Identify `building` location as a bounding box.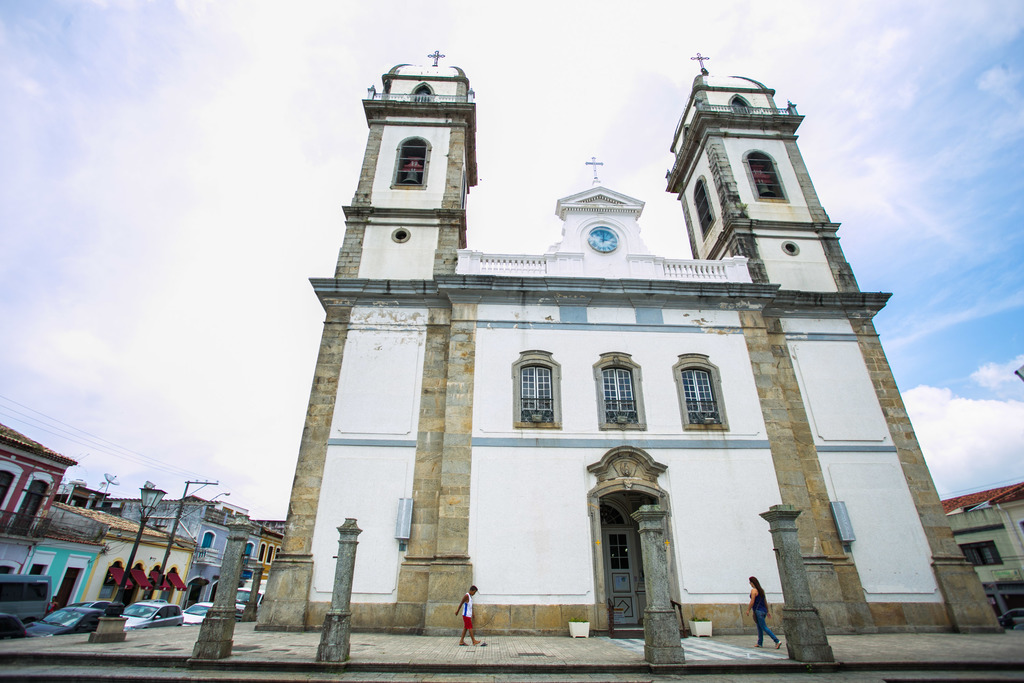
detection(66, 507, 196, 605).
